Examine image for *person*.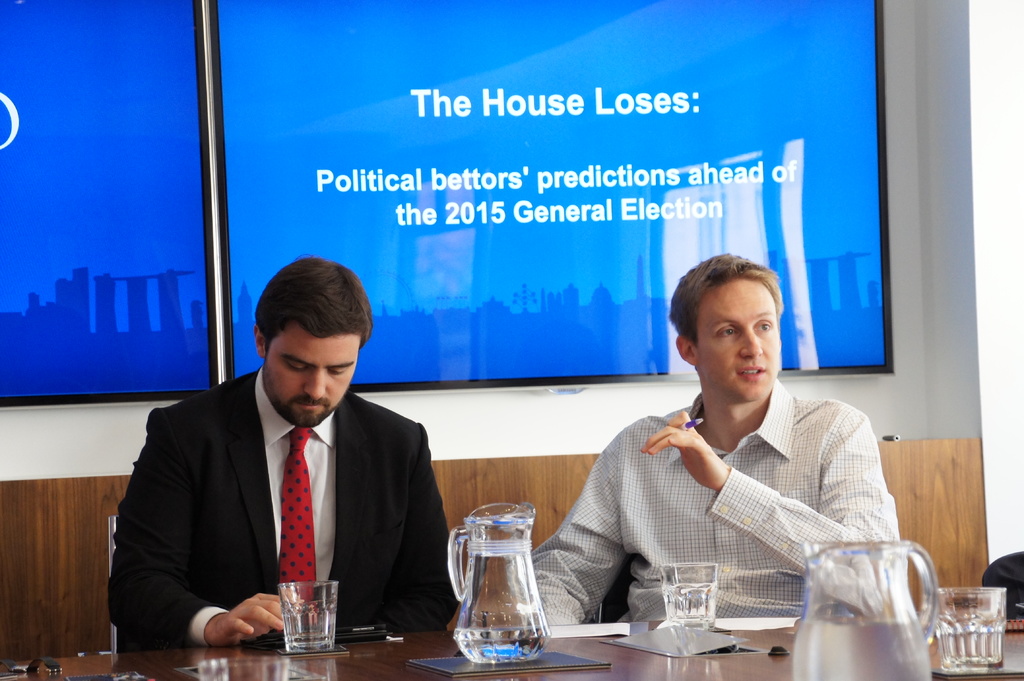
Examination result: (123, 257, 446, 671).
